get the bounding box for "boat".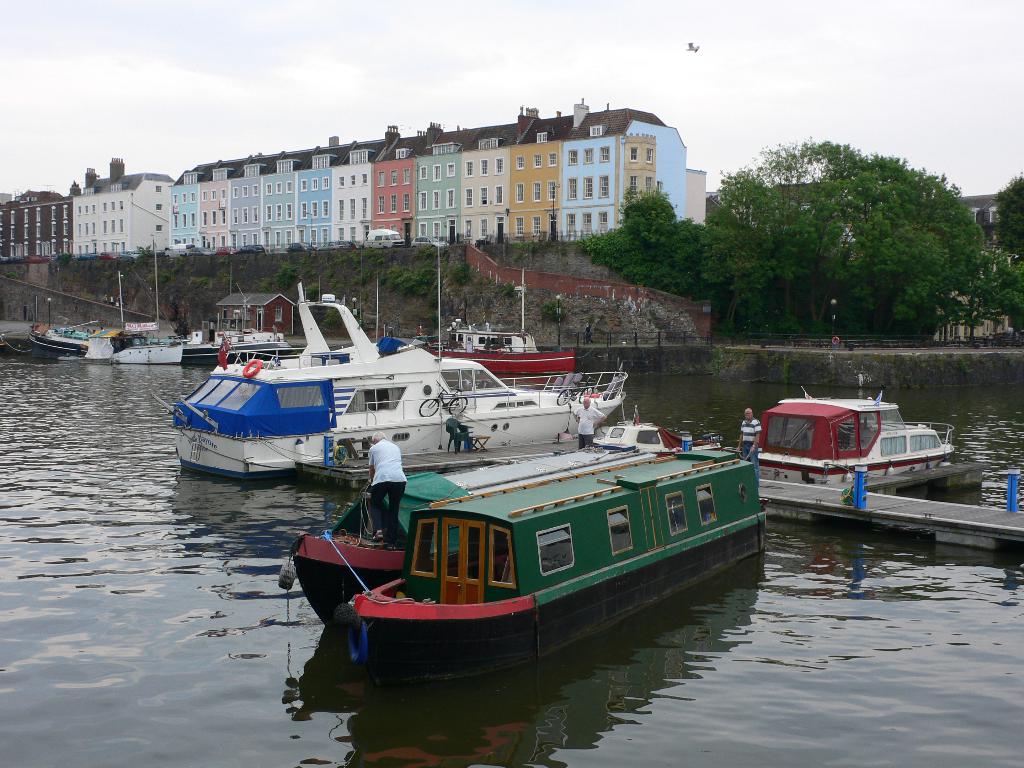
bbox=[156, 282, 629, 485].
